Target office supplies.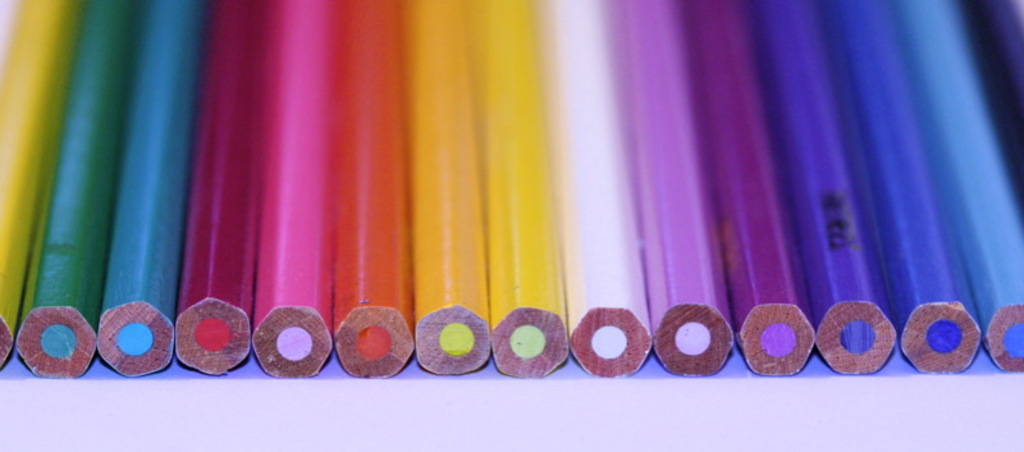
Target region: [742,0,897,378].
